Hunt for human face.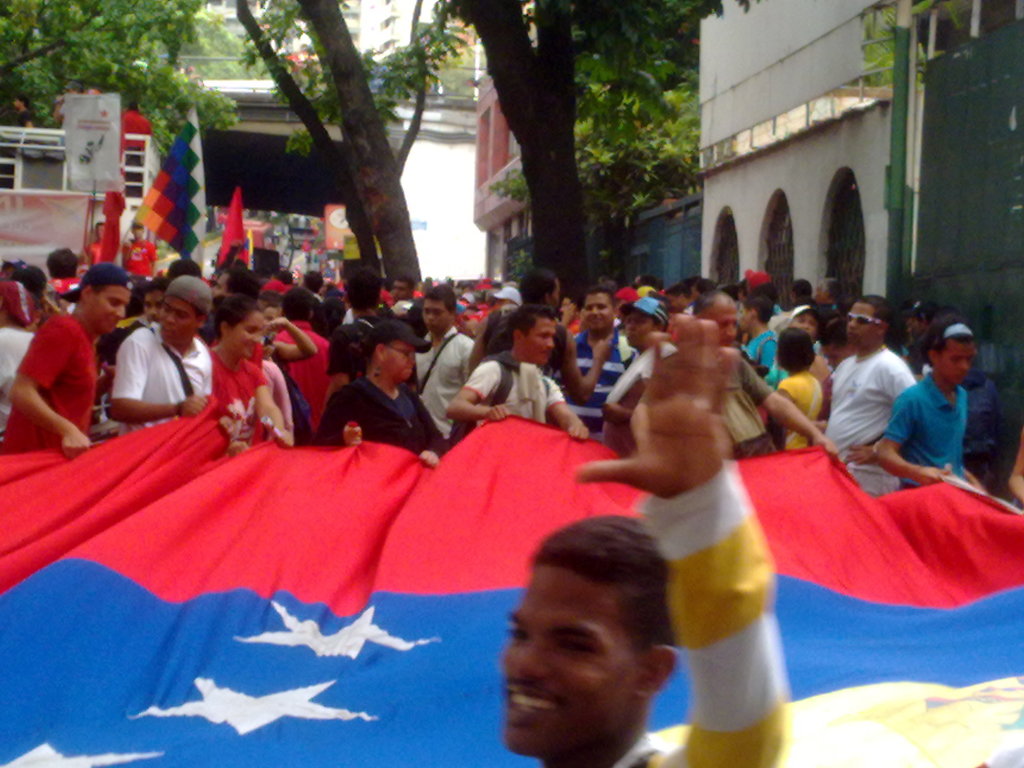
Hunted down at box(579, 287, 606, 330).
